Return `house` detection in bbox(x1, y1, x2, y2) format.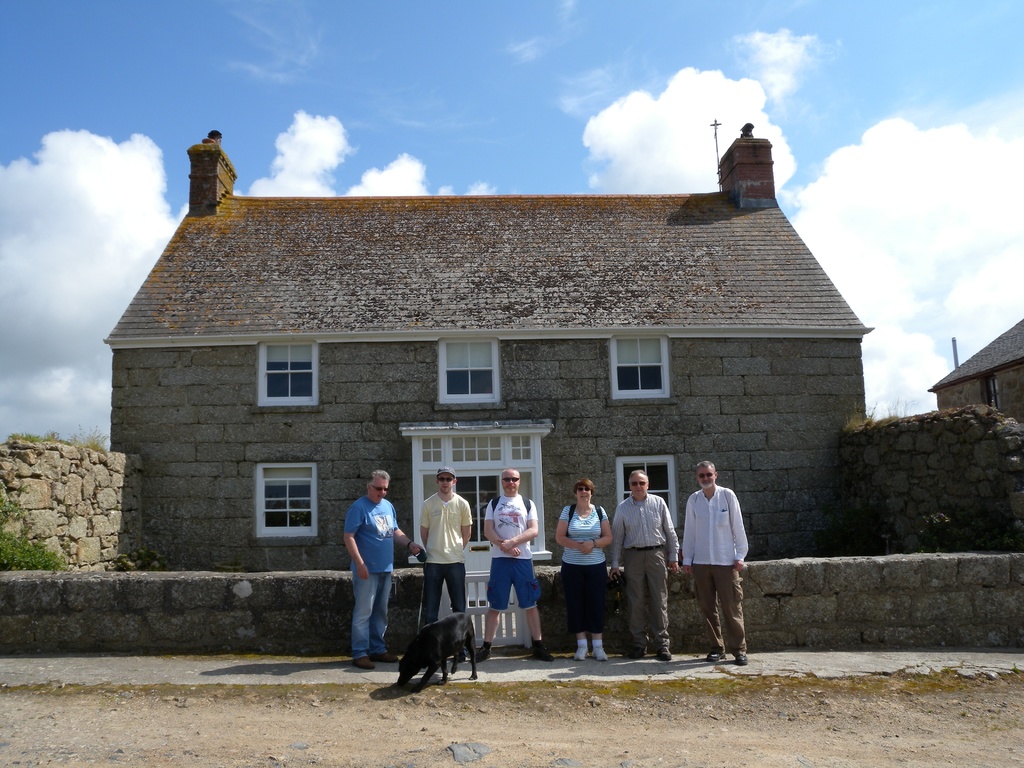
bbox(918, 307, 1023, 434).
